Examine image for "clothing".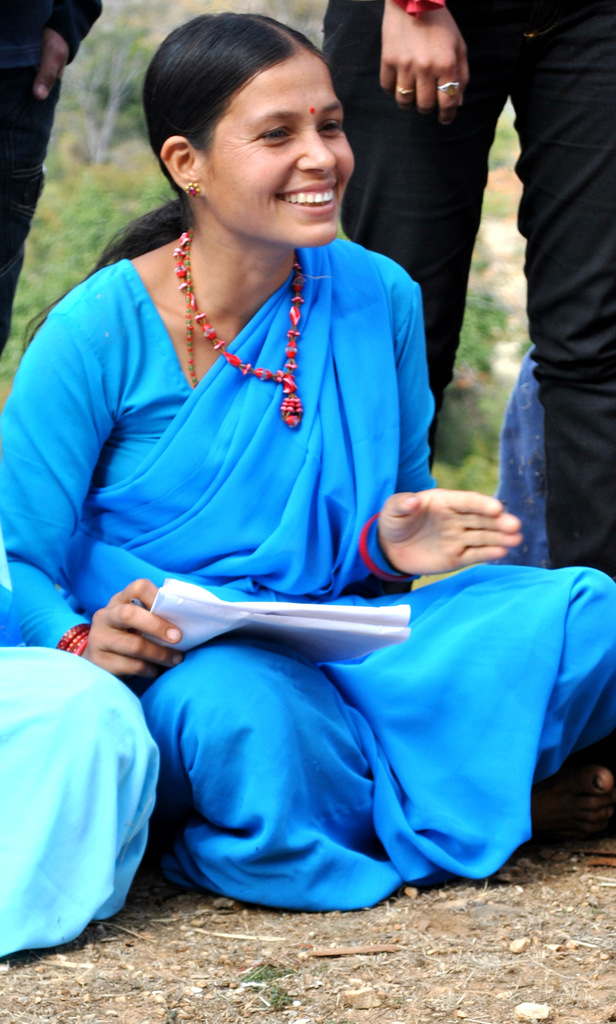
Examination result: x1=0, y1=0, x2=107, y2=340.
